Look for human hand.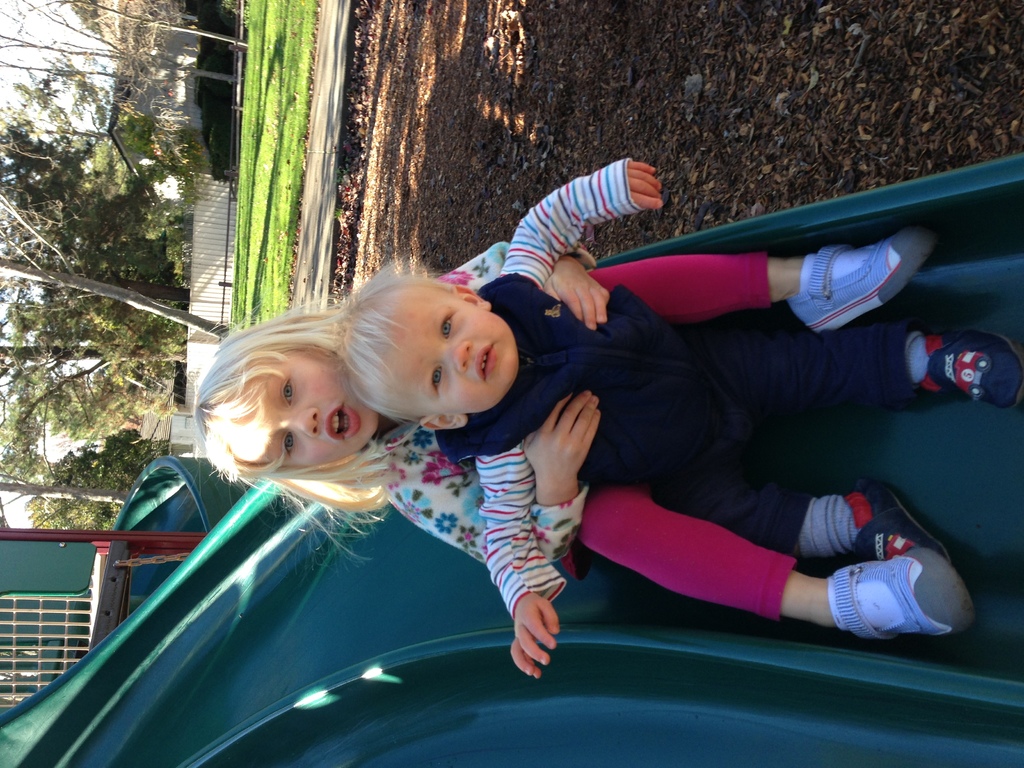
Found: region(508, 591, 560, 682).
